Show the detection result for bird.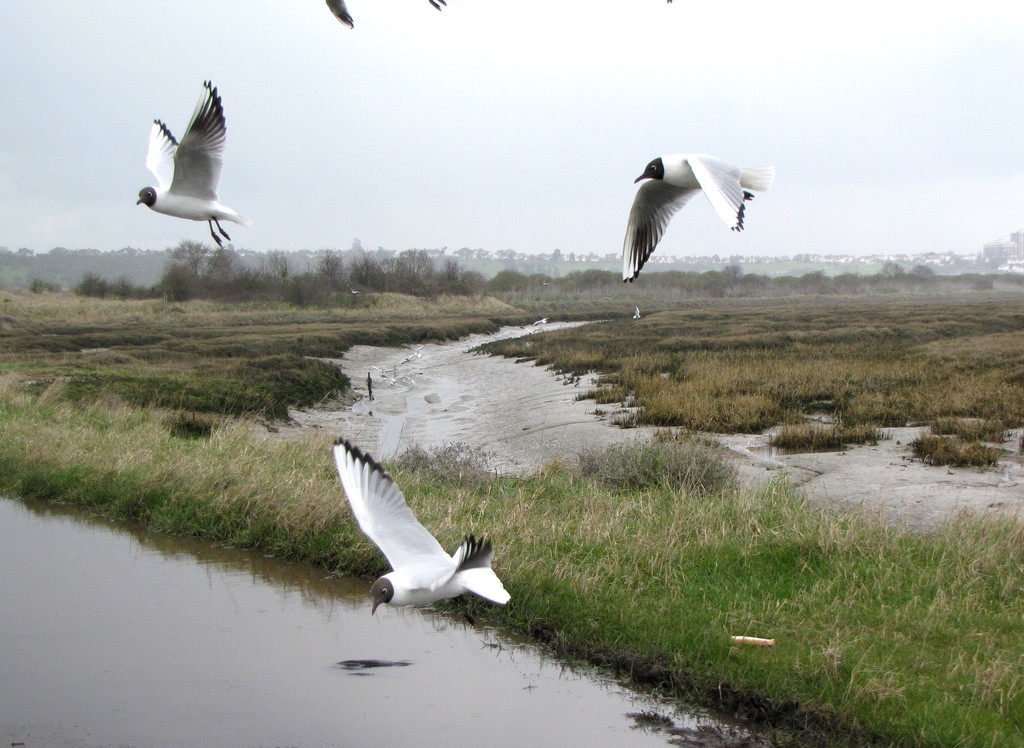
box(135, 77, 253, 252).
